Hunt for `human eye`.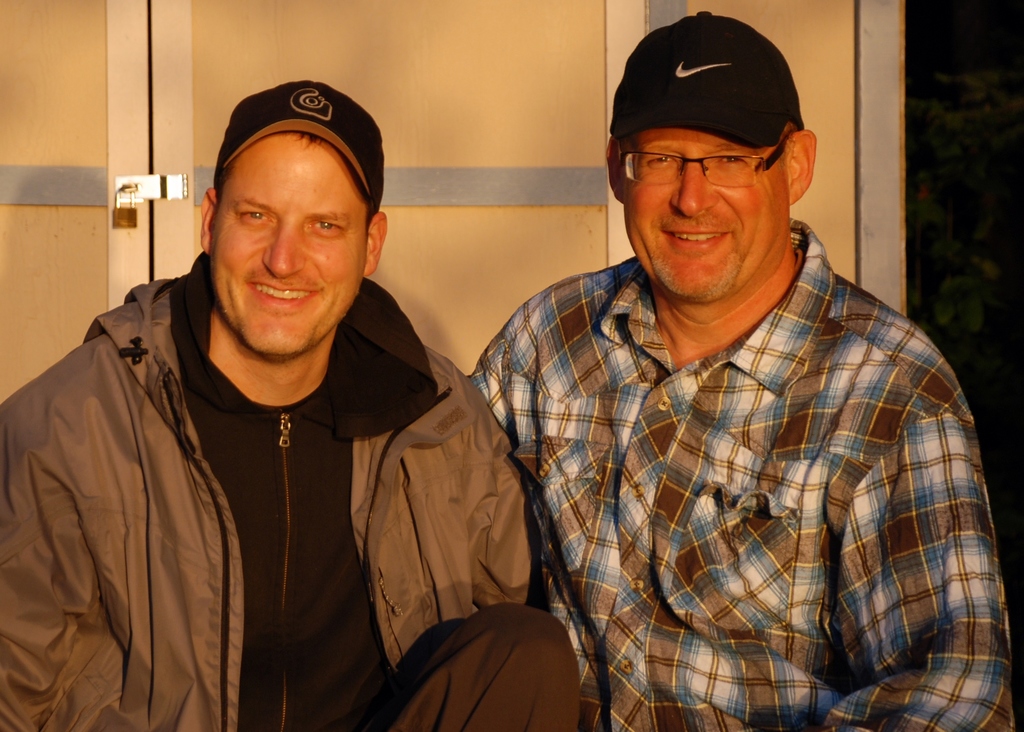
Hunted down at 237,205,275,226.
